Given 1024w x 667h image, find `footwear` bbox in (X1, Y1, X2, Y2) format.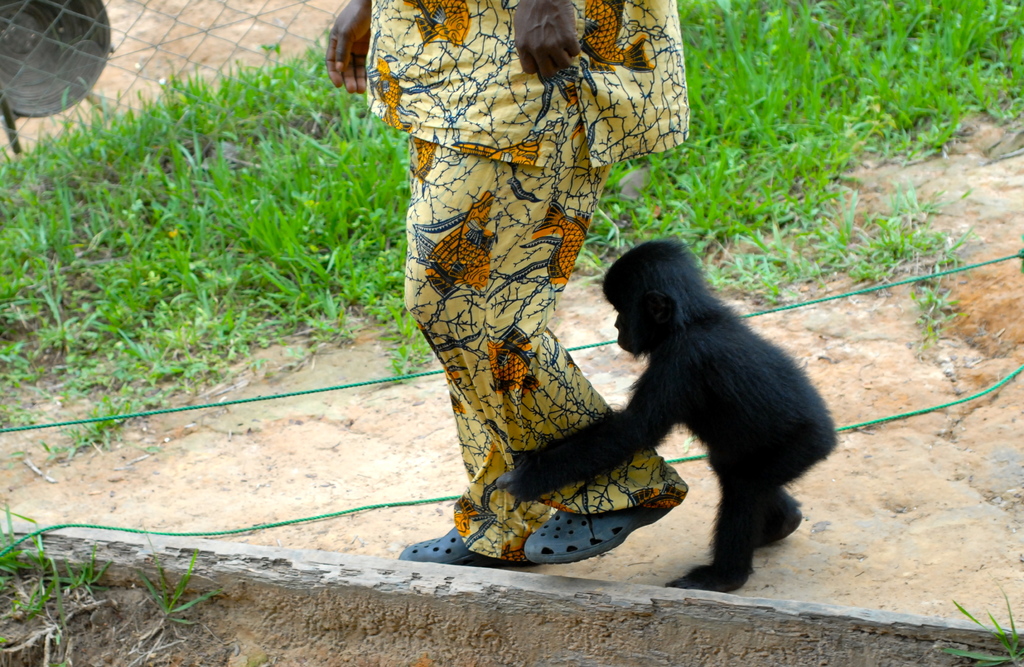
(403, 522, 490, 575).
